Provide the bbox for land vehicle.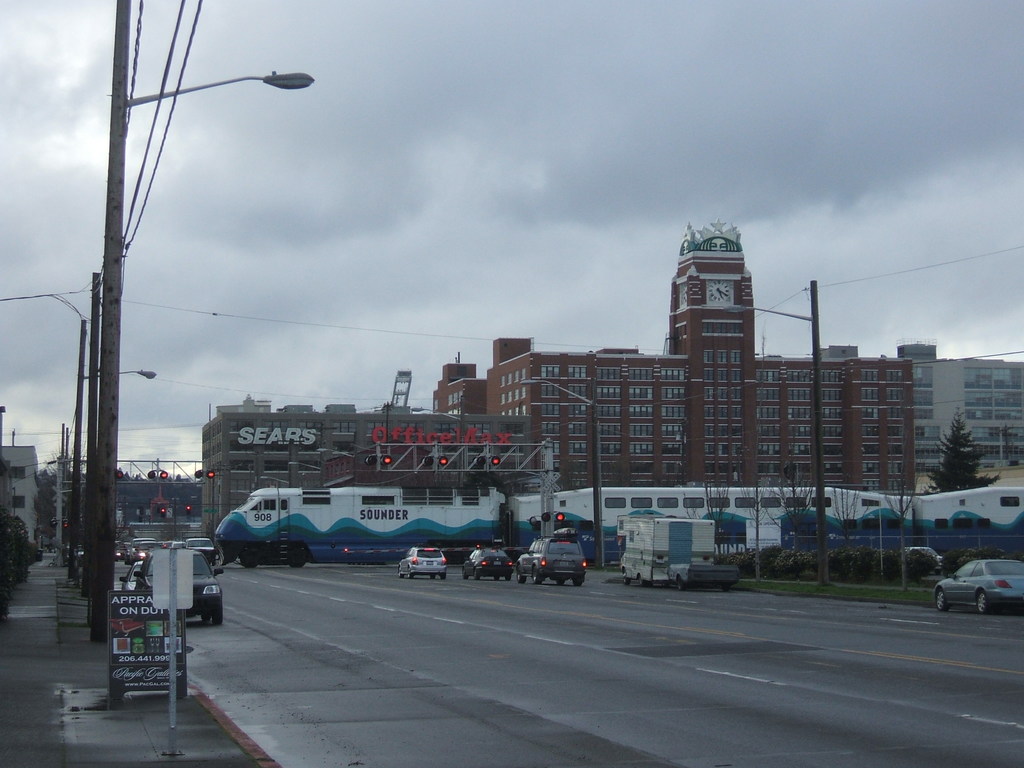
bbox=(138, 555, 222, 620).
